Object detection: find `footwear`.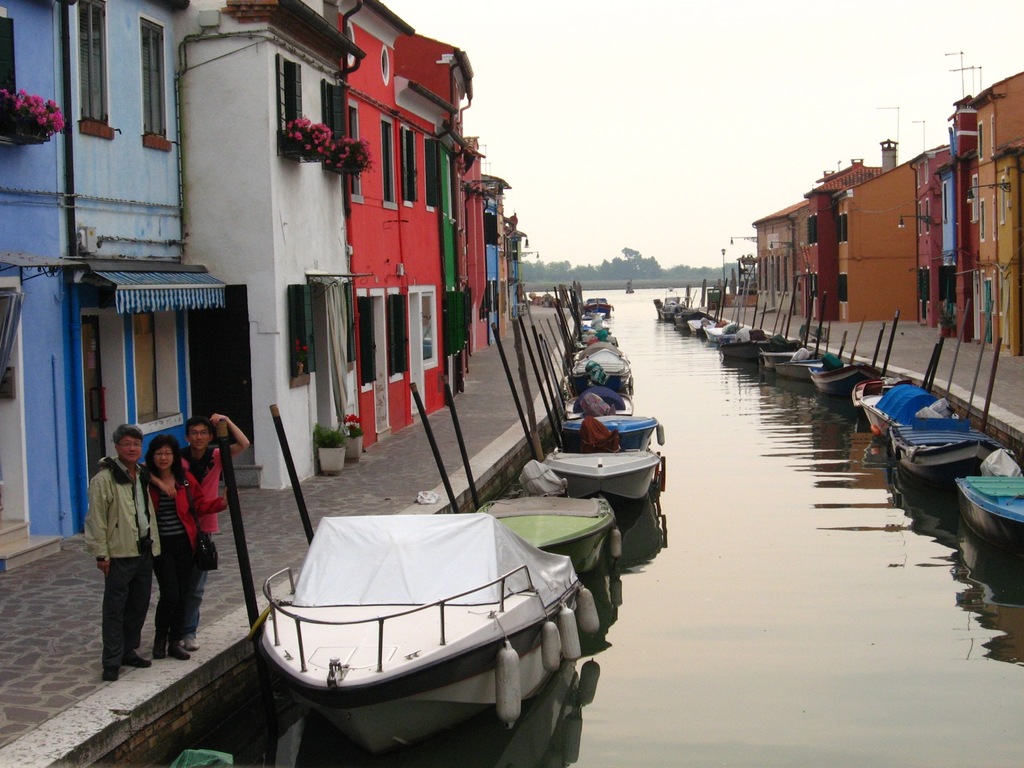
select_region(146, 643, 169, 657).
